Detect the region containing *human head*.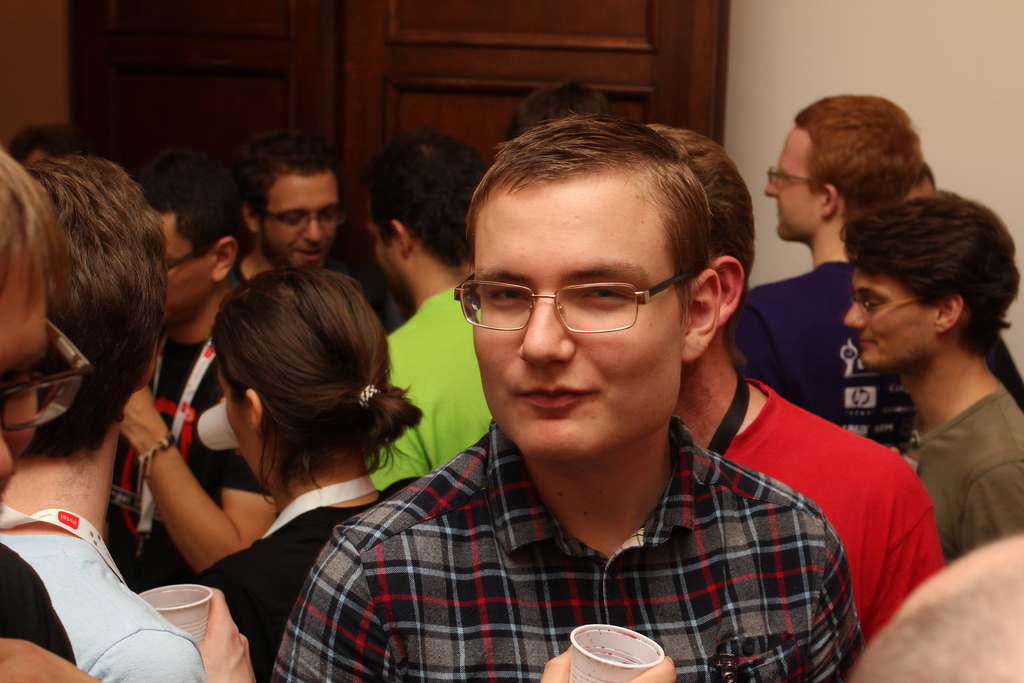
[left=0, top=146, right=71, bottom=502].
